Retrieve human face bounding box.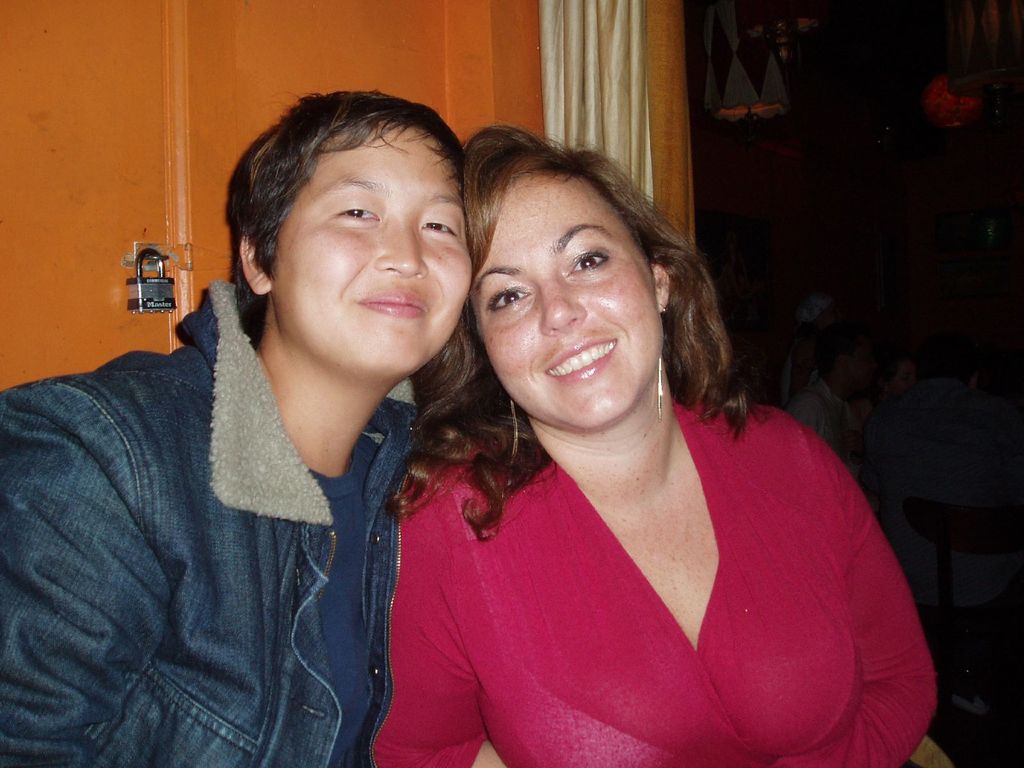
Bounding box: 470:168:662:435.
